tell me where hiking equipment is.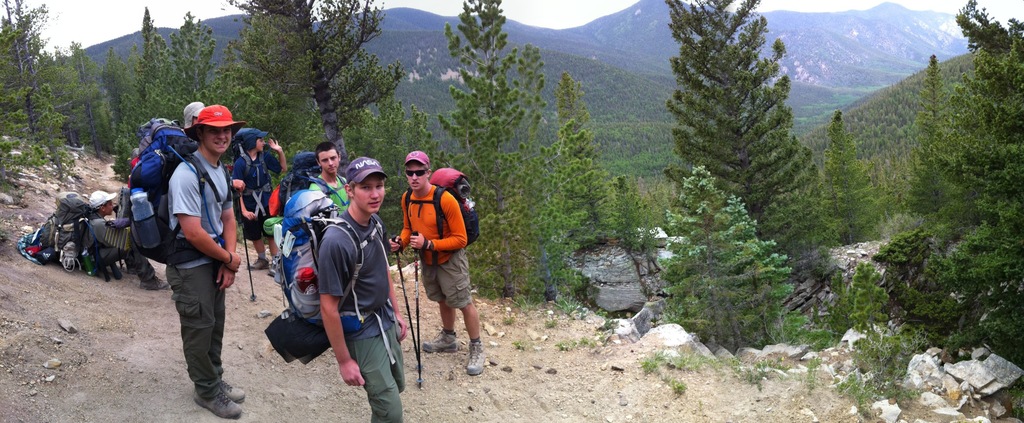
hiking equipment is at x1=414 y1=232 x2=424 y2=391.
